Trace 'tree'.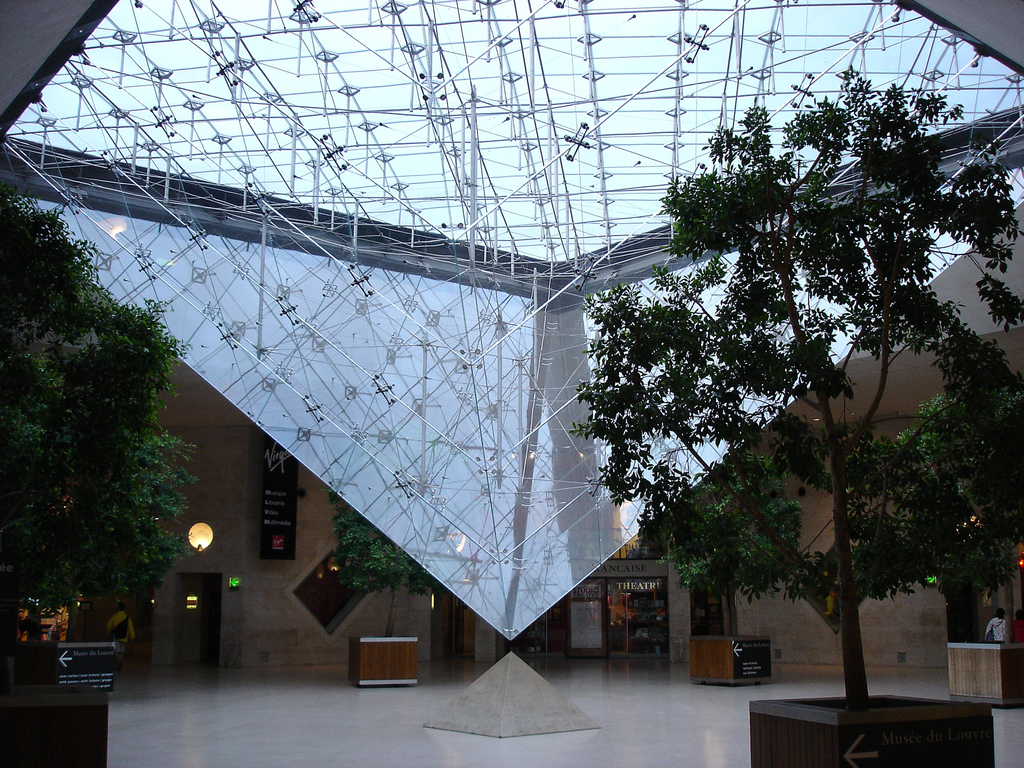
Traced to left=0, top=185, right=198, bottom=640.
